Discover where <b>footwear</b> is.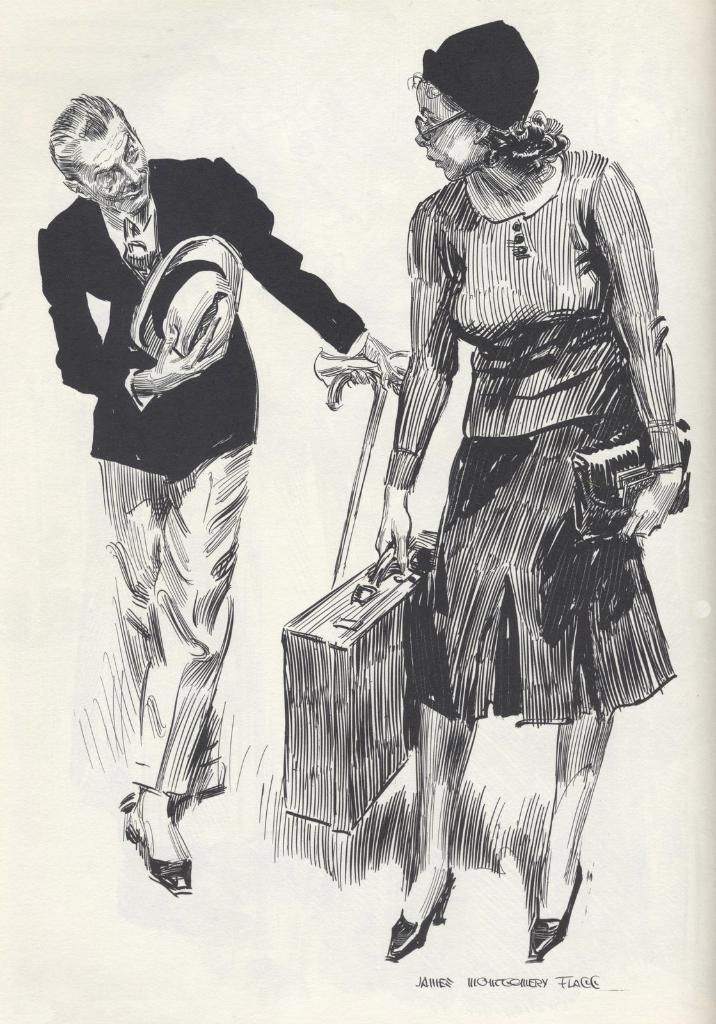
Discovered at [381,865,456,963].
